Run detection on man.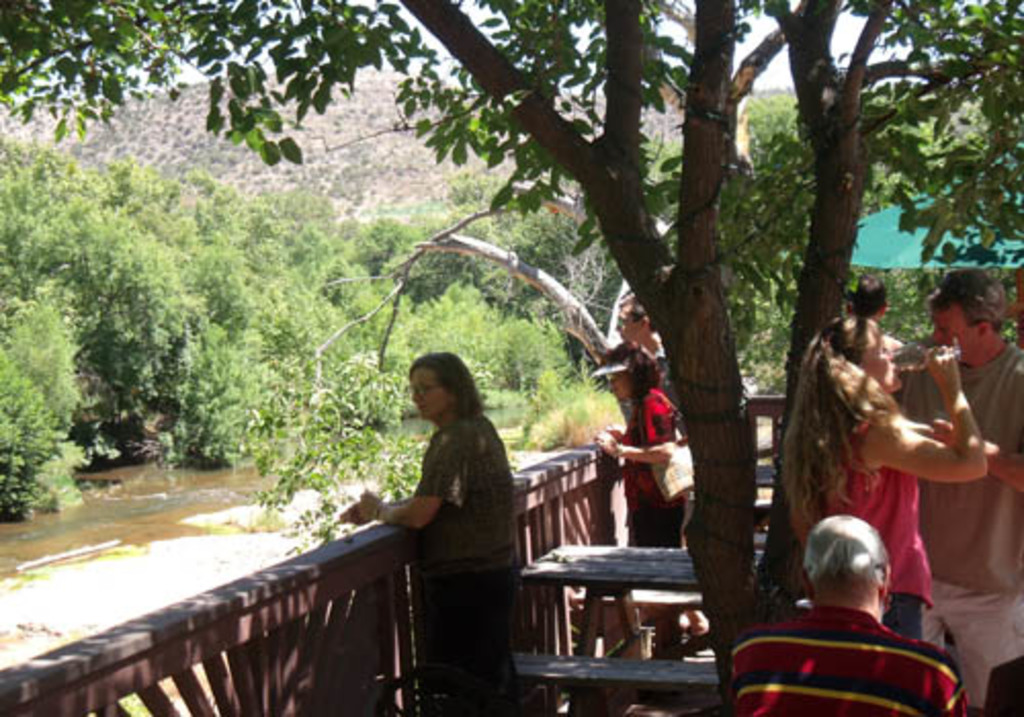
Result: <box>723,516,981,709</box>.
